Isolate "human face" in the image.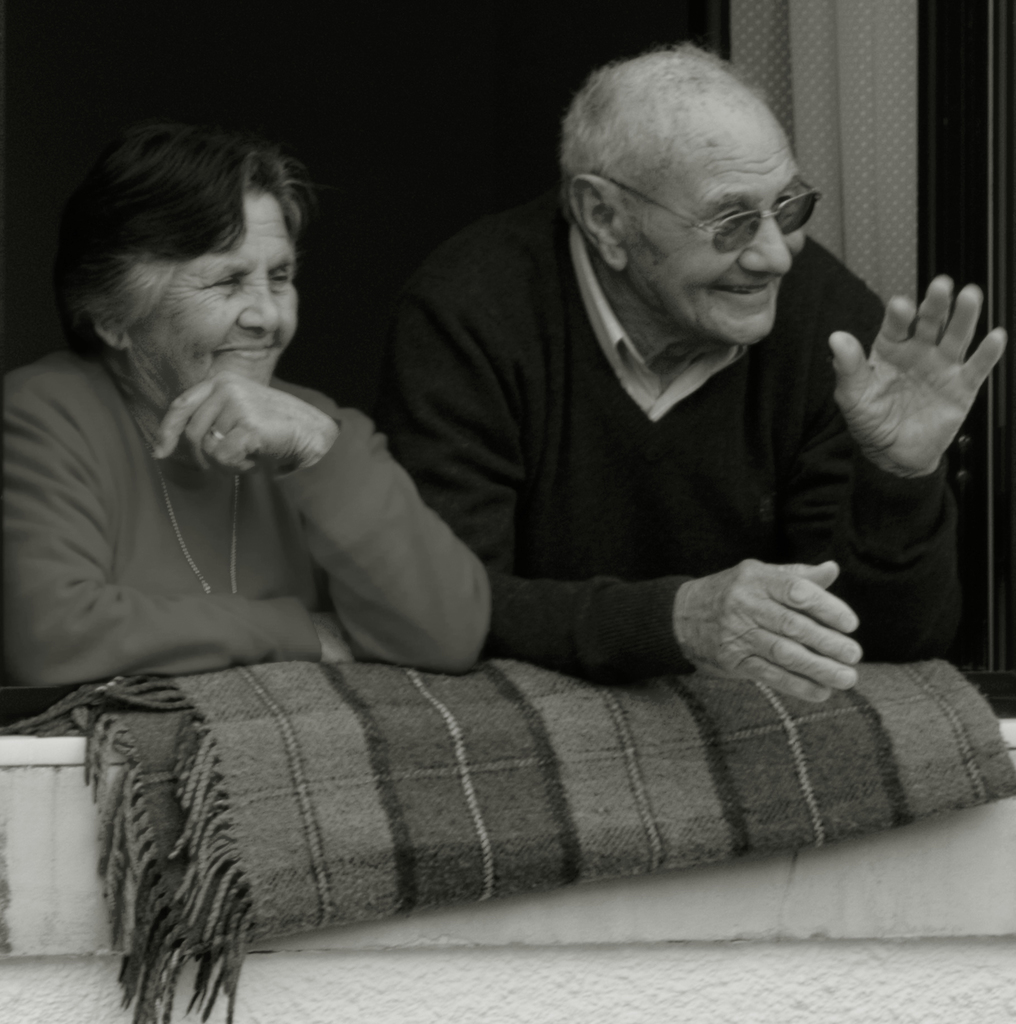
Isolated region: 617/107/804/337.
